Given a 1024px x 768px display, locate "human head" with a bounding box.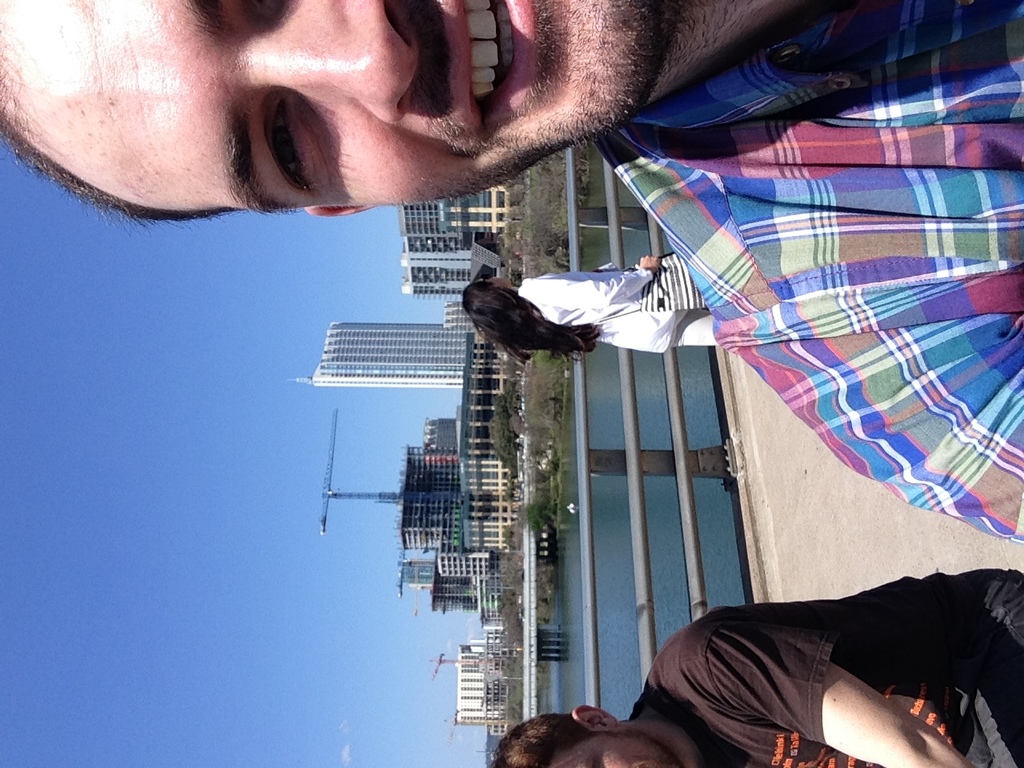
Located: 34,7,746,209.
